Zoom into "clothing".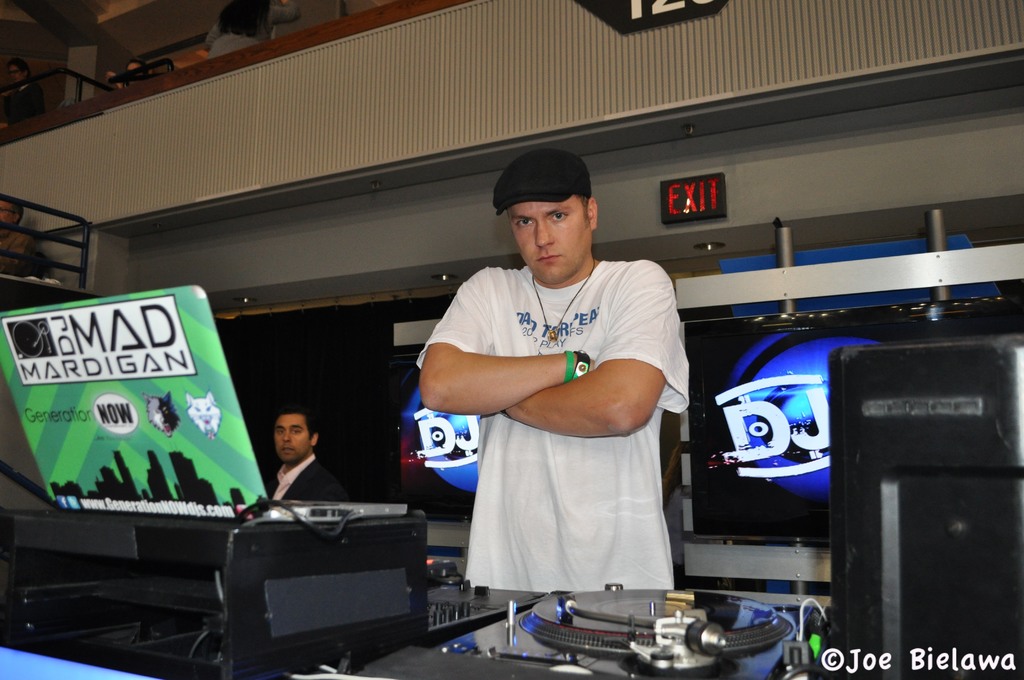
Zoom target: pyautogui.locateOnScreen(390, 247, 720, 583).
